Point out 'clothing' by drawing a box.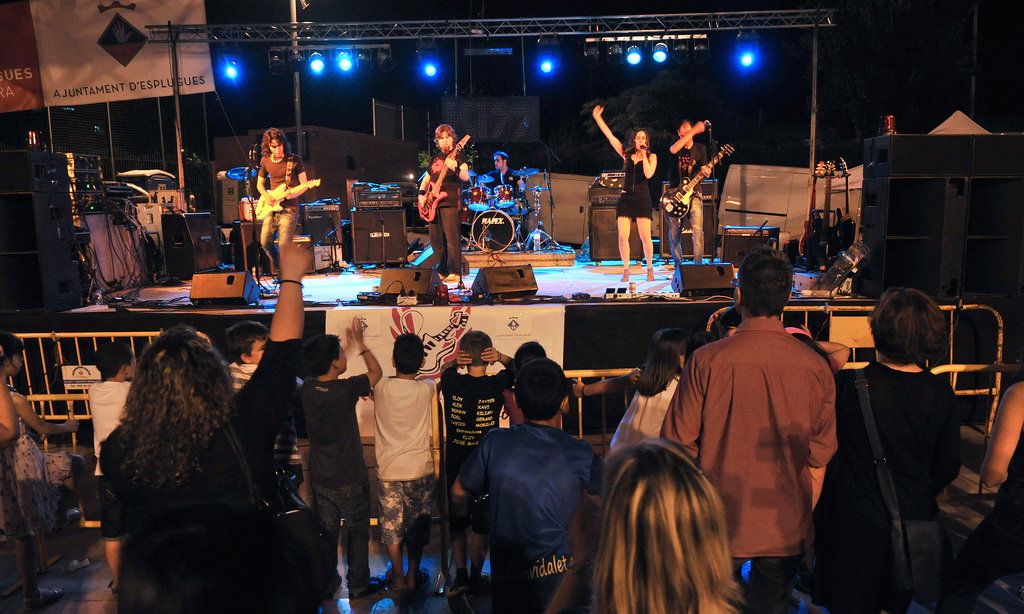
bbox=[249, 152, 307, 278].
